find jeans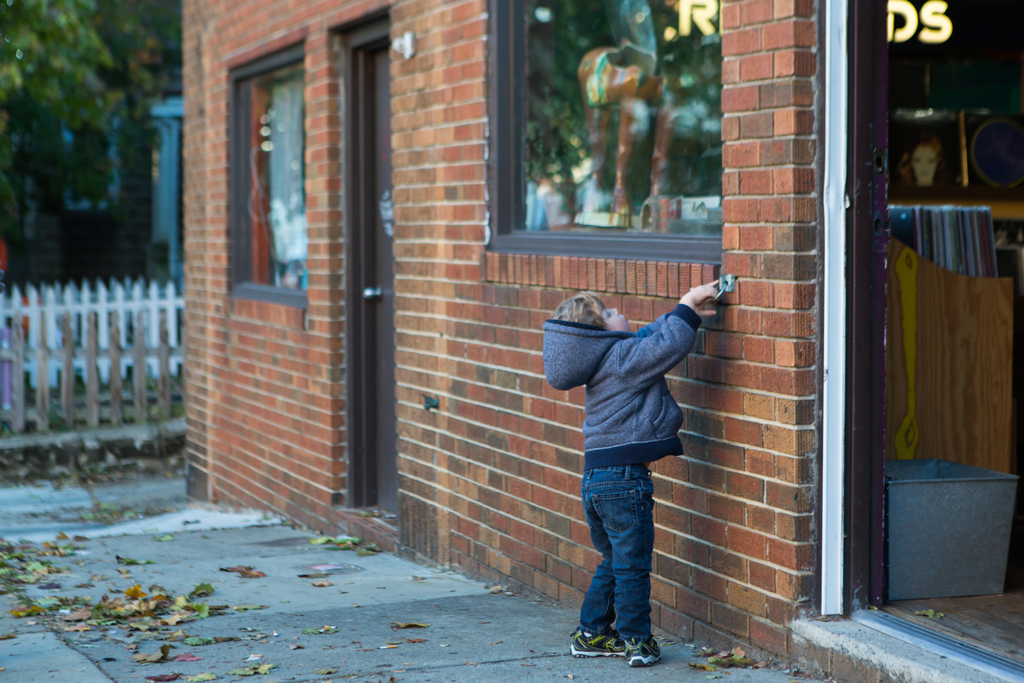
<box>577,467,658,641</box>
